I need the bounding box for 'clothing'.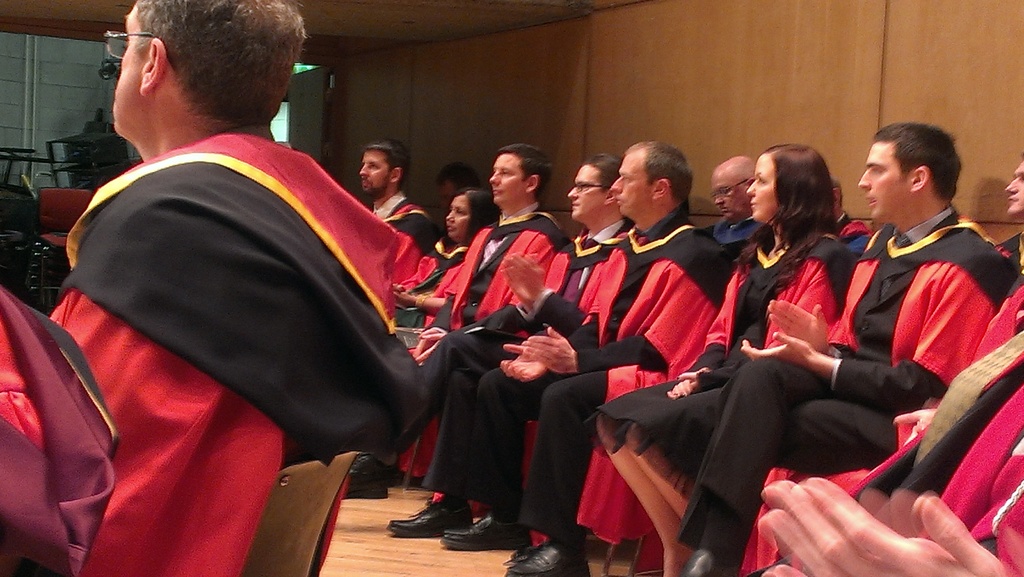
Here it is: rect(0, 286, 118, 576).
